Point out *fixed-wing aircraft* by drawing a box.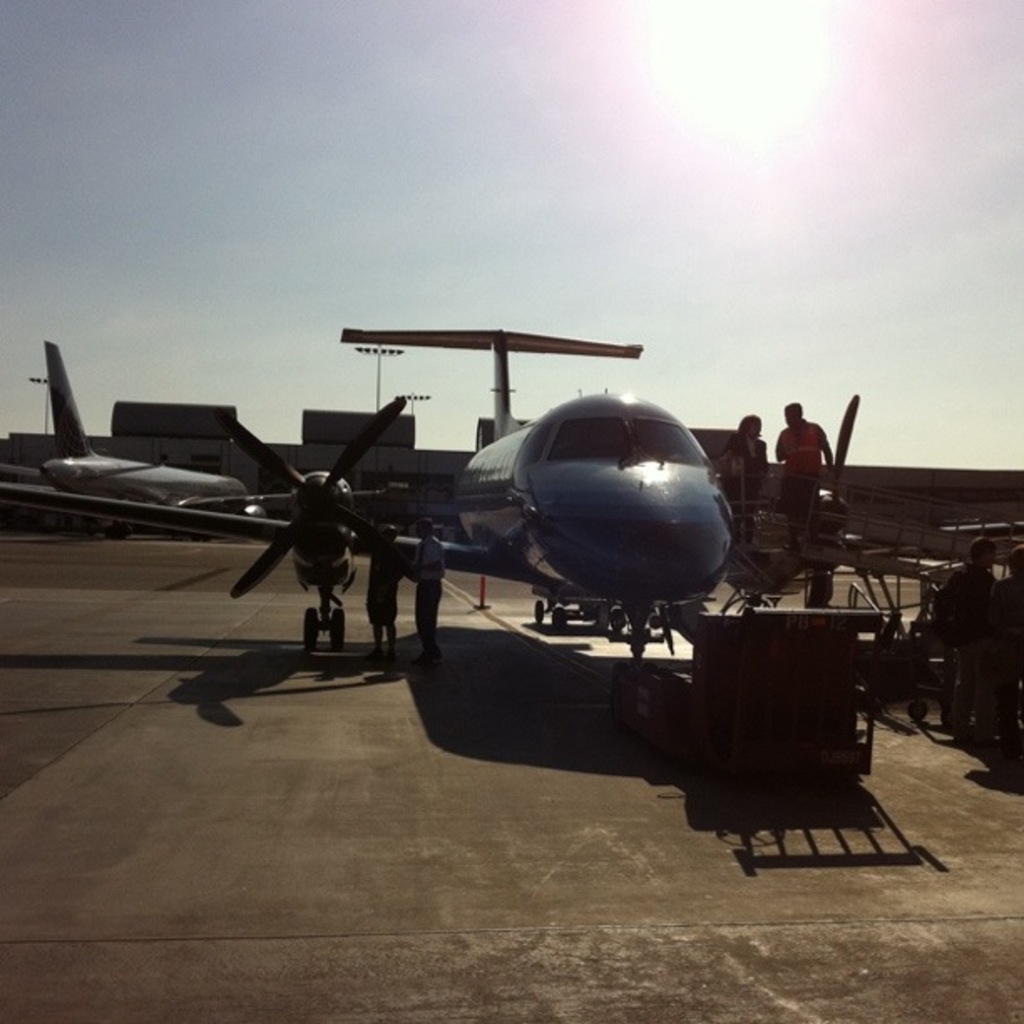
locate(0, 318, 1022, 641).
